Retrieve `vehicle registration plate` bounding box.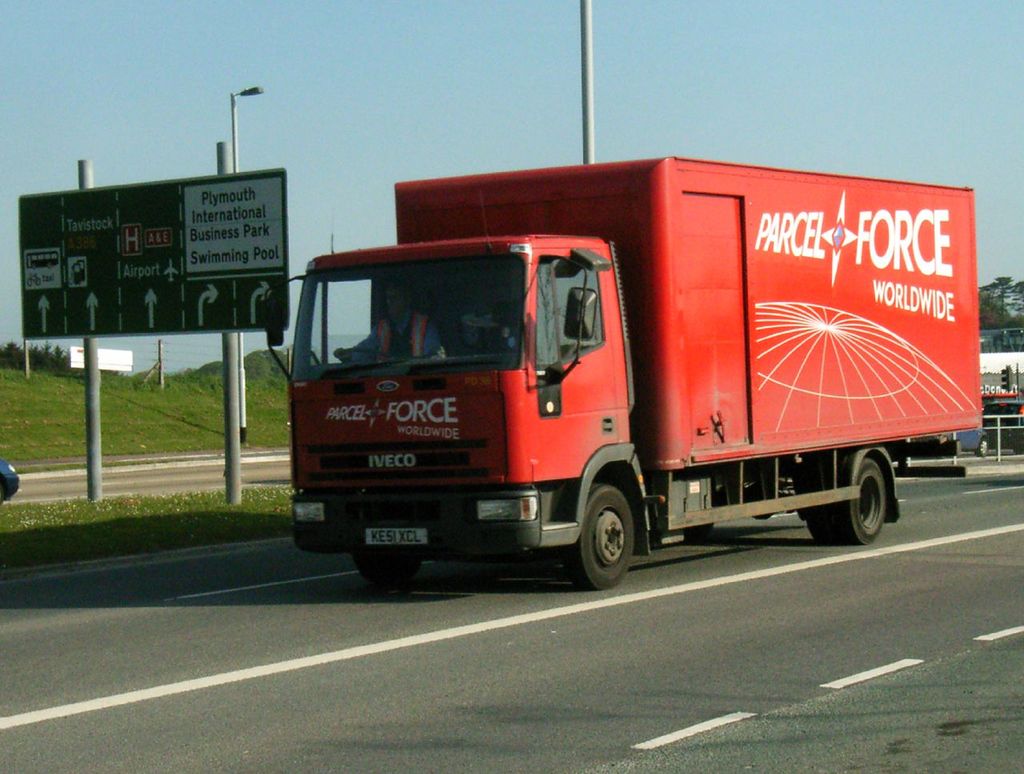
Bounding box: <region>363, 525, 428, 546</region>.
